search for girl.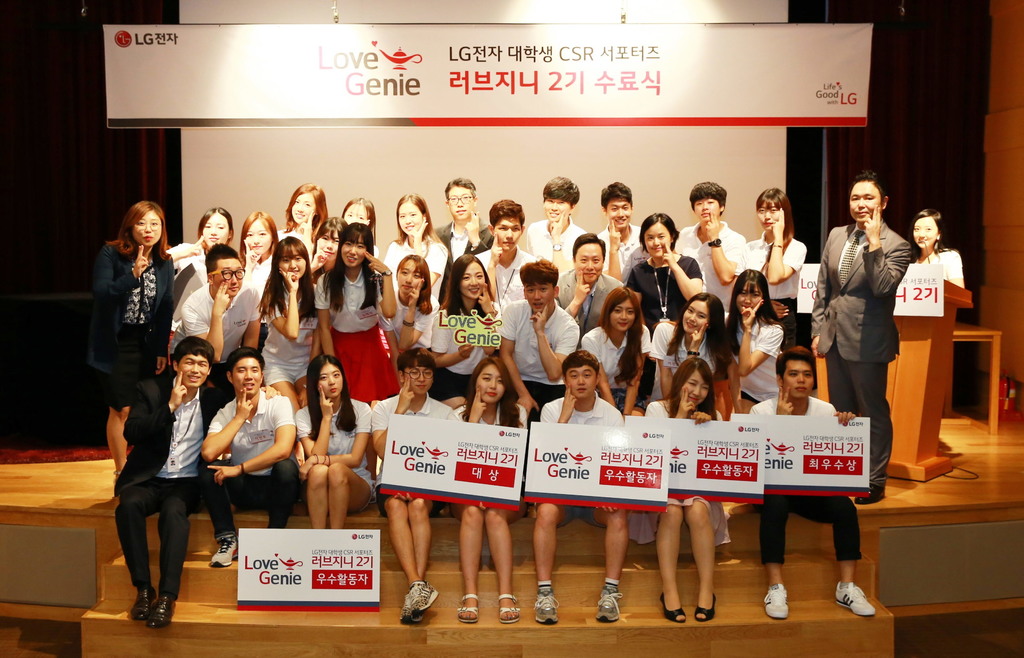
Found at x1=650 y1=290 x2=730 y2=400.
